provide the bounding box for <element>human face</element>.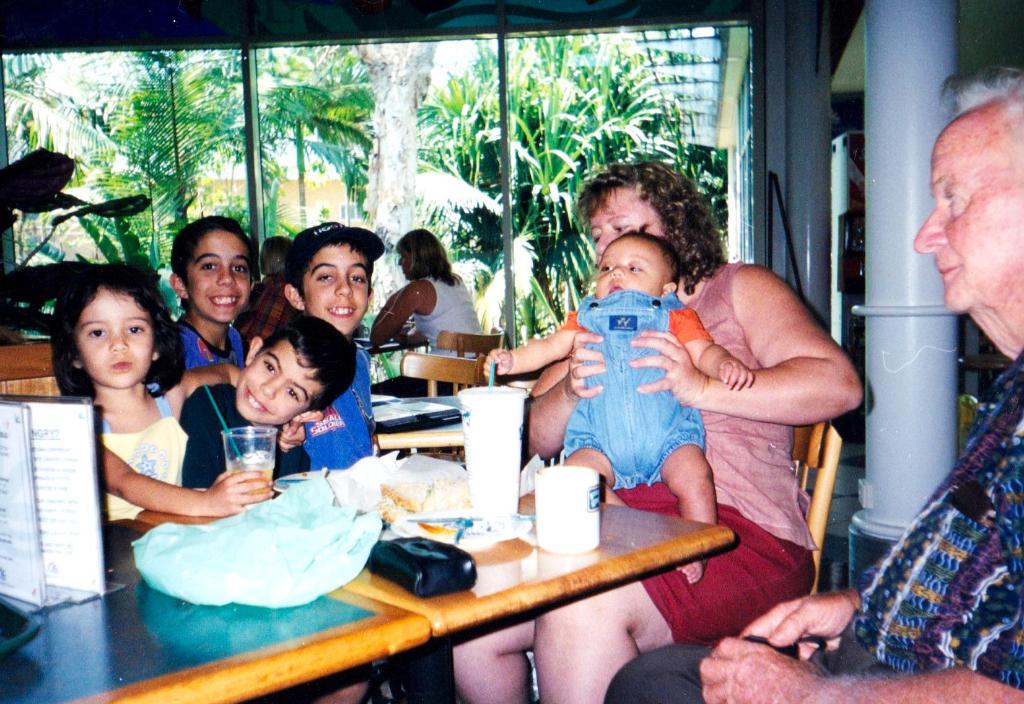
[x1=189, y1=235, x2=252, y2=322].
